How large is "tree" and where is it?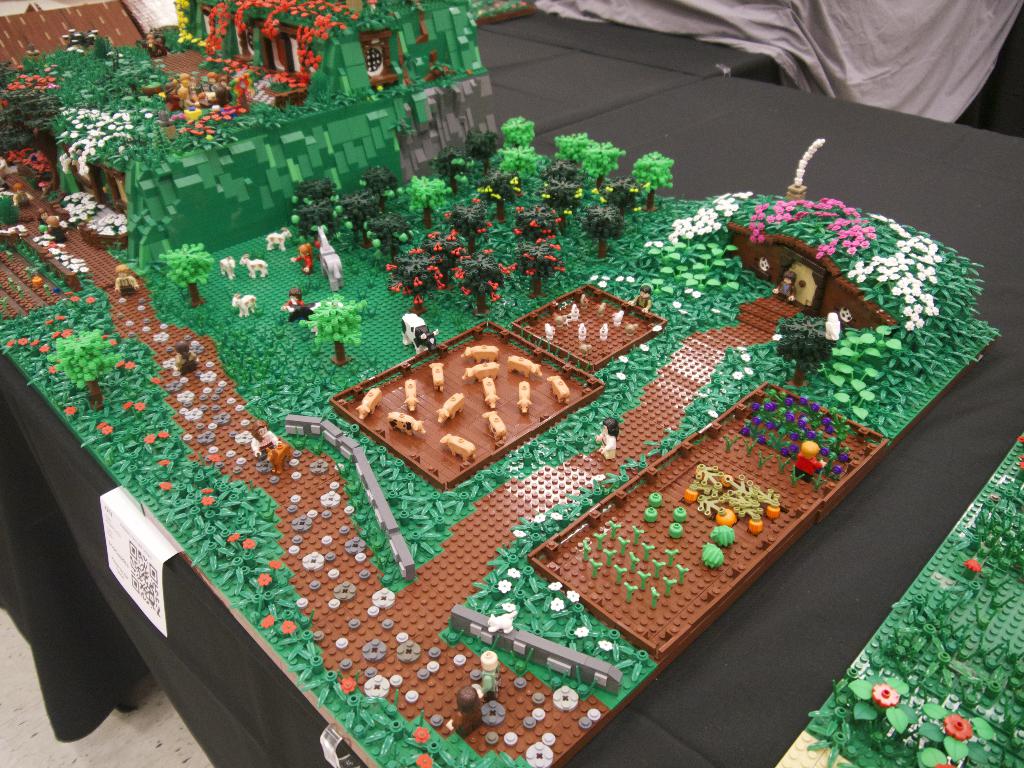
Bounding box: rect(540, 170, 584, 227).
